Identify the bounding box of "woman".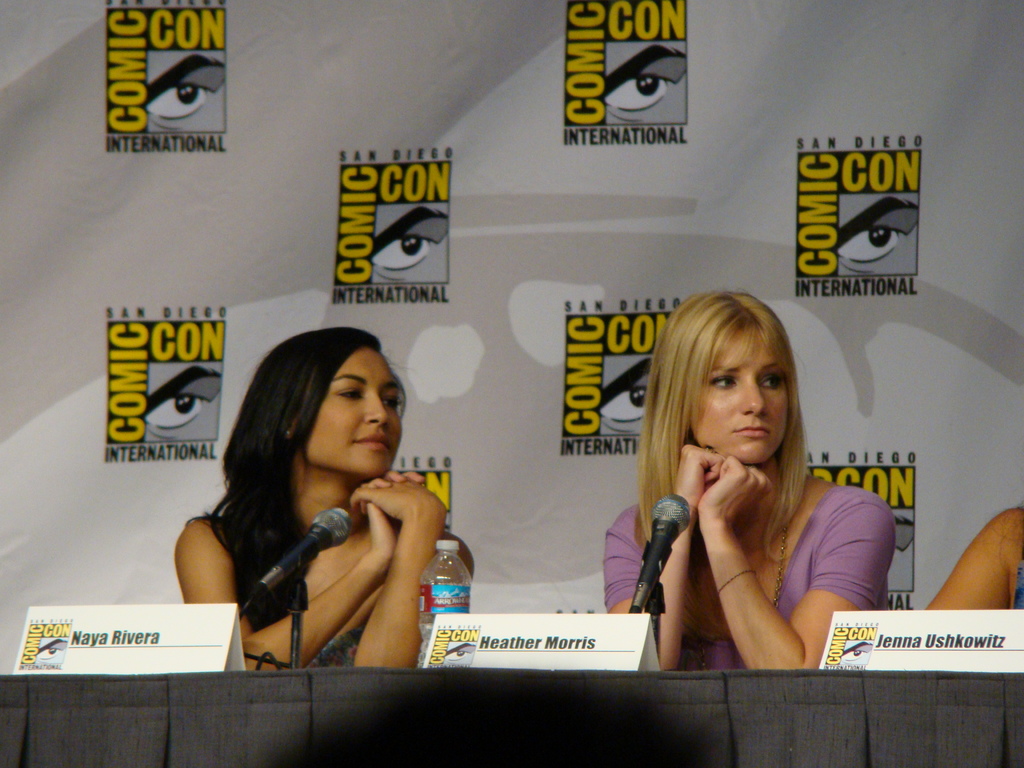
locate(603, 289, 893, 671).
